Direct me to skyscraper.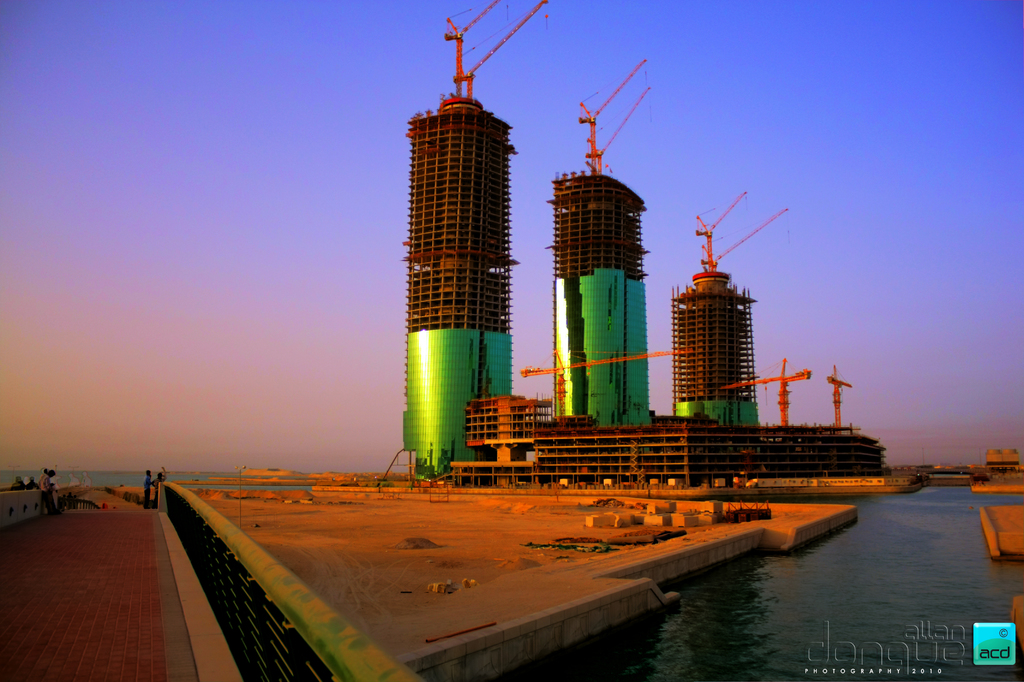
Direction: (x1=669, y1=241, x2=781, y2=434).
